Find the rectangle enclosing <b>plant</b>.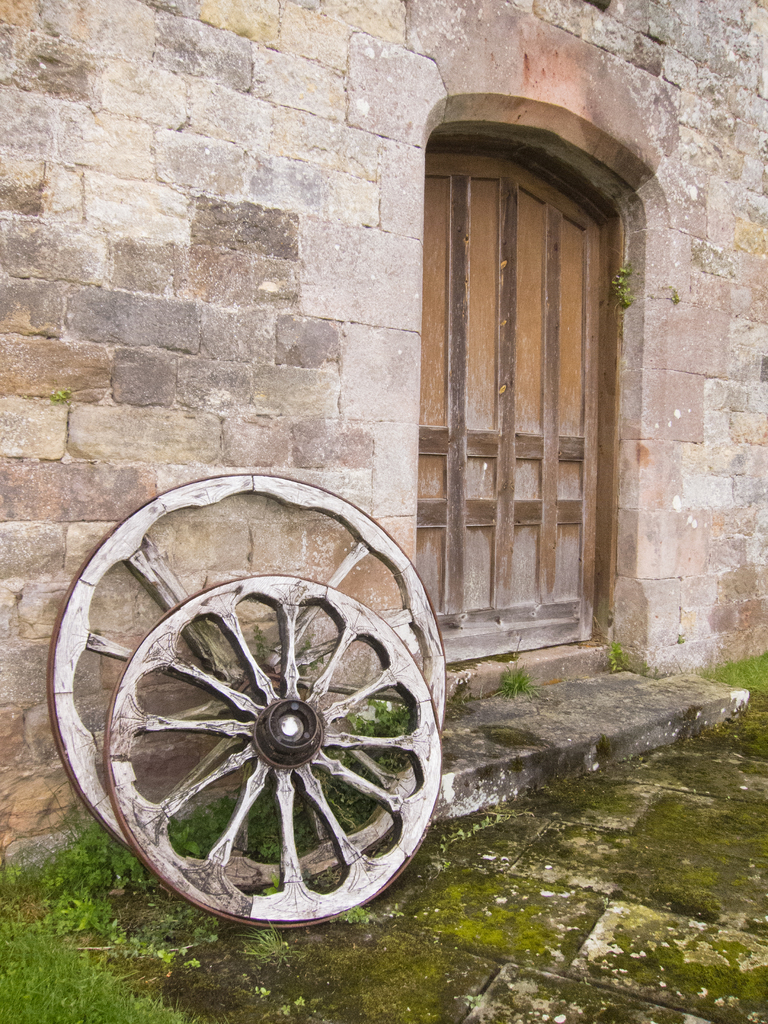
44,390,81,404.
